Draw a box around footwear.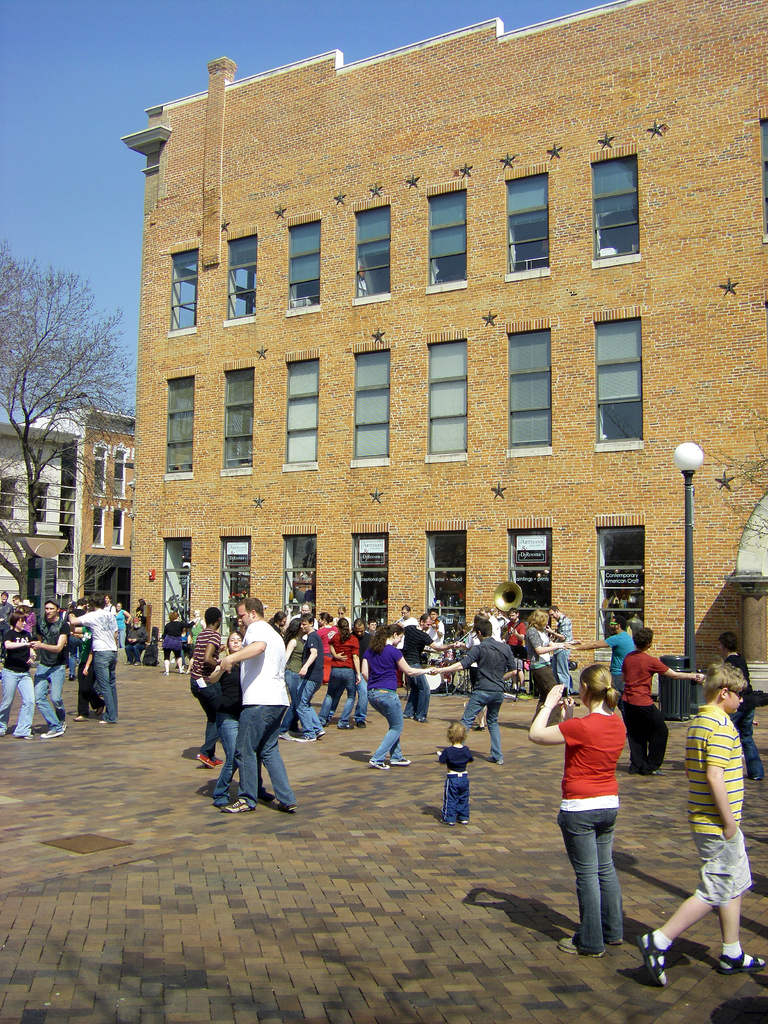
294 734 317 739.
